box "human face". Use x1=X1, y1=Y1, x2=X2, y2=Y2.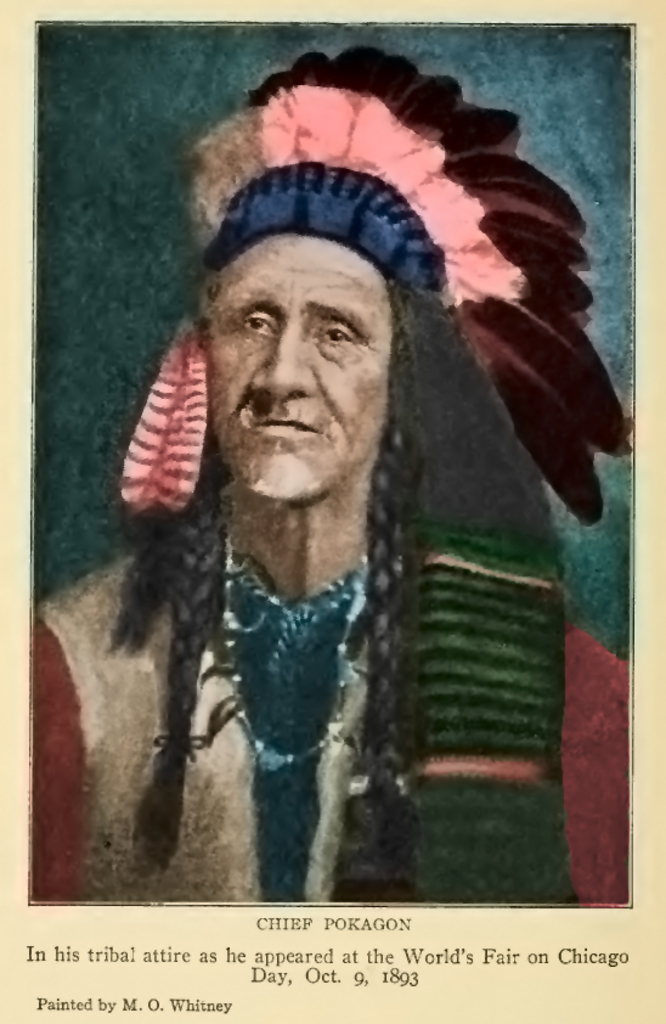
x1=210, y1=242, x2=389, y2=505.
